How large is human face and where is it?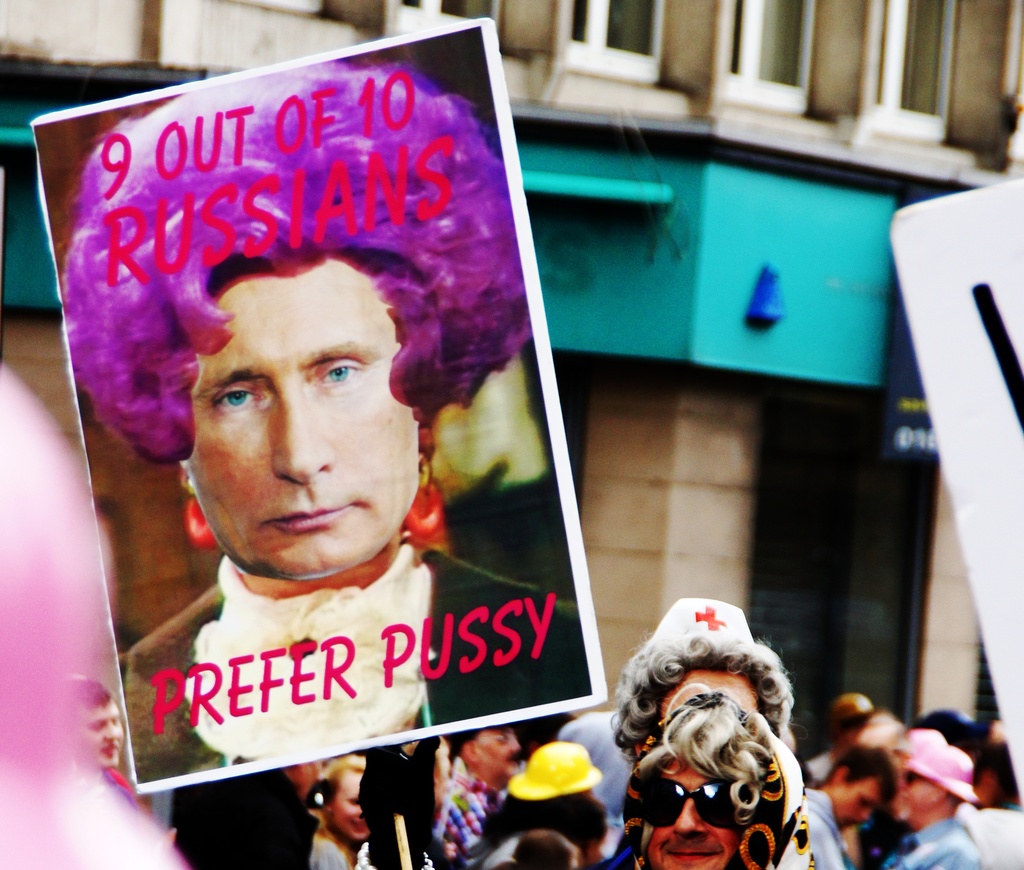
Bounding box: rect(652, 757, 733, 869).
